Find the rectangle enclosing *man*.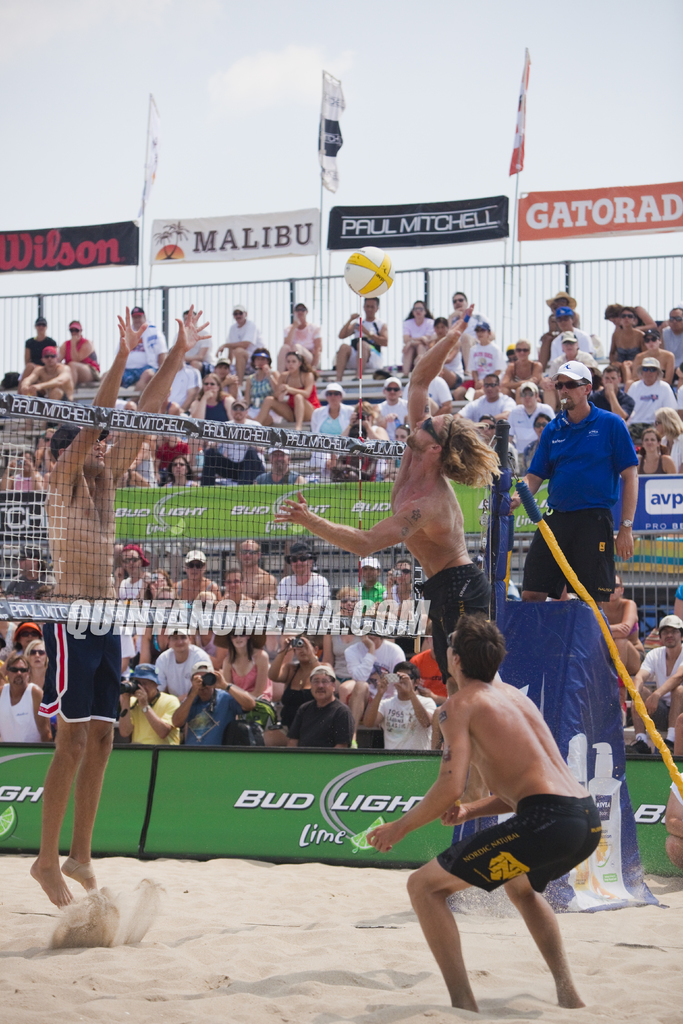
BBox(176, 305, 217, 360).
